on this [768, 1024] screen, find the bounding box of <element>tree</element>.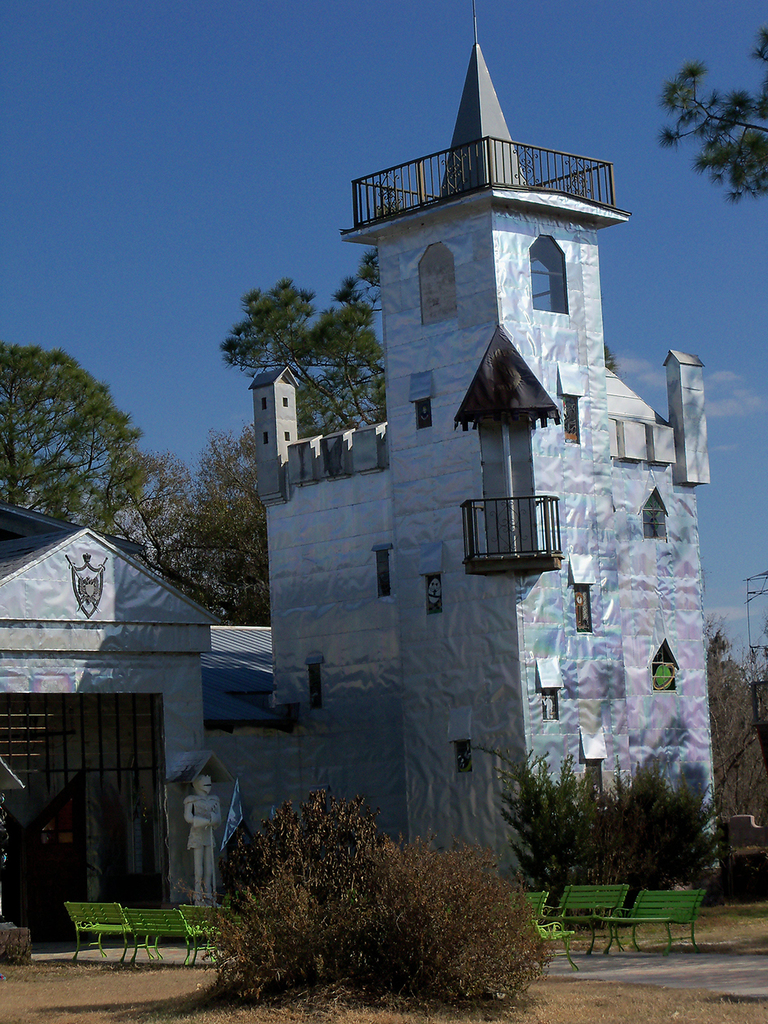
Bounding box: rect(653, 25, 767, 213).
